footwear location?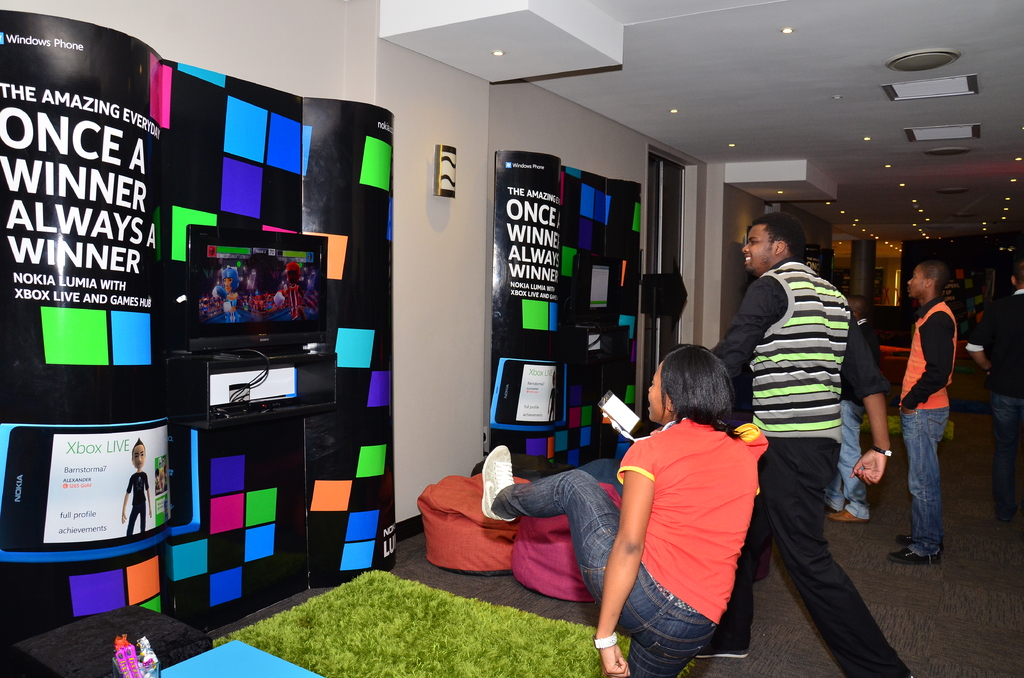
892:547:927:565
